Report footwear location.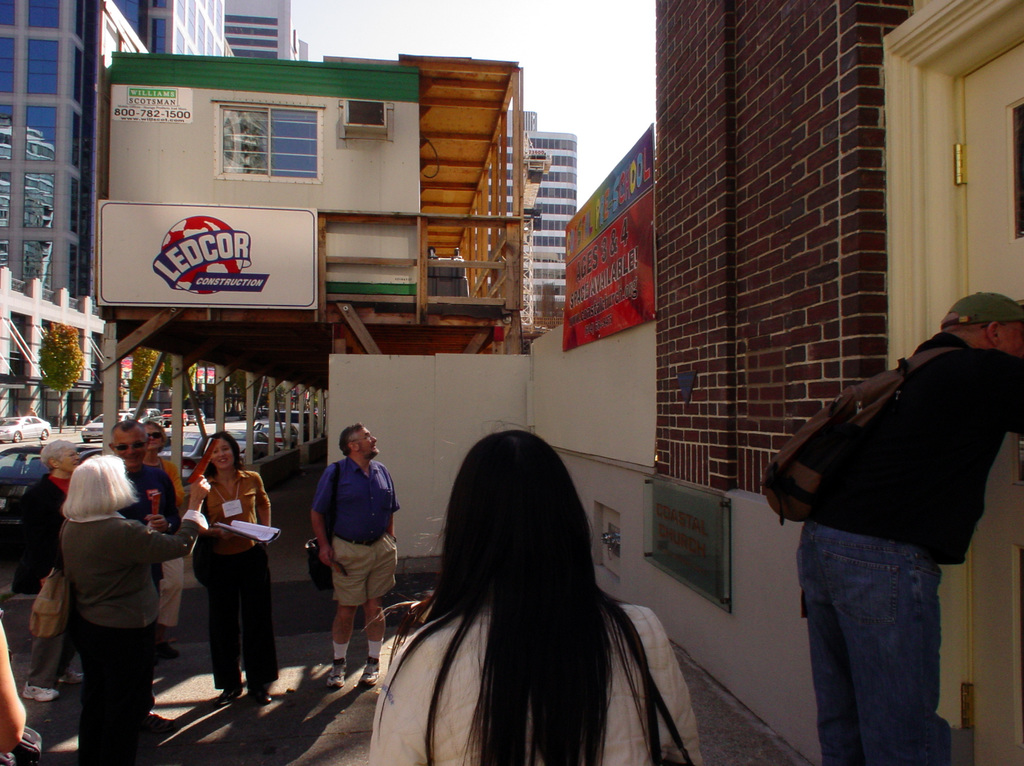
Report: (217,683,243,702).
